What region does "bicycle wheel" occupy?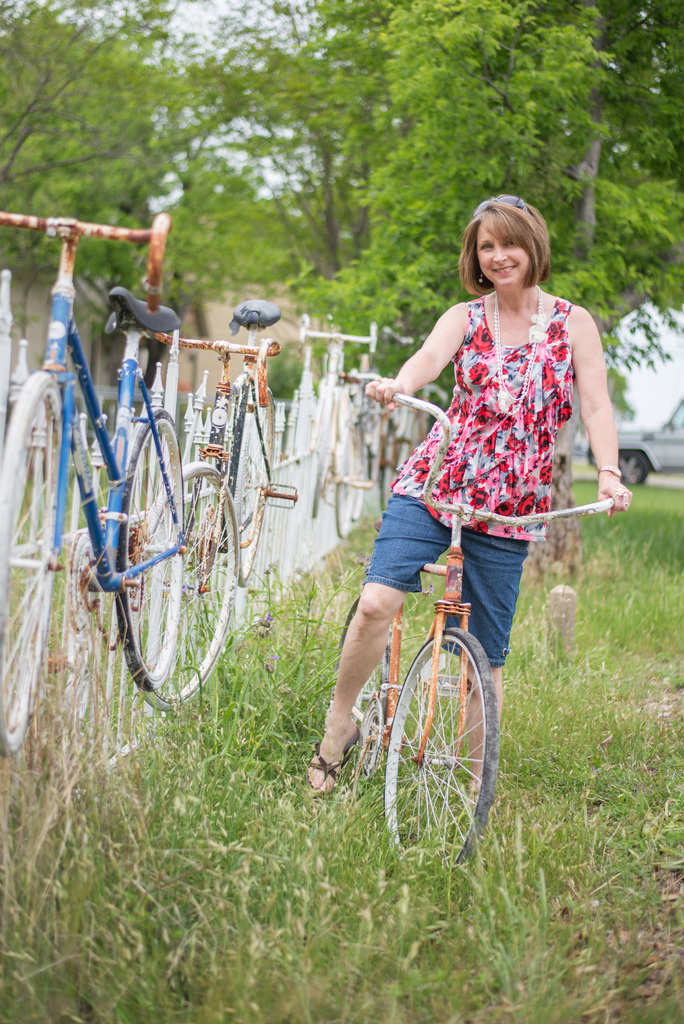
(307,384,337,515).
